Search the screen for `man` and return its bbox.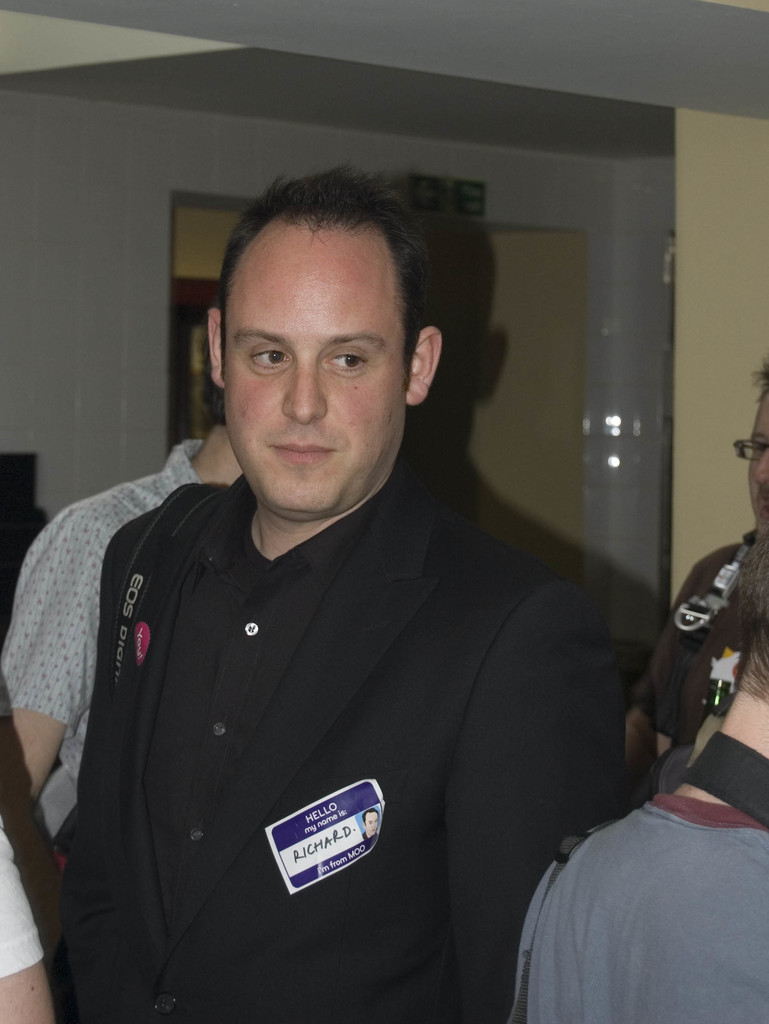
Found: rect(0, 826, 58, 1023).
